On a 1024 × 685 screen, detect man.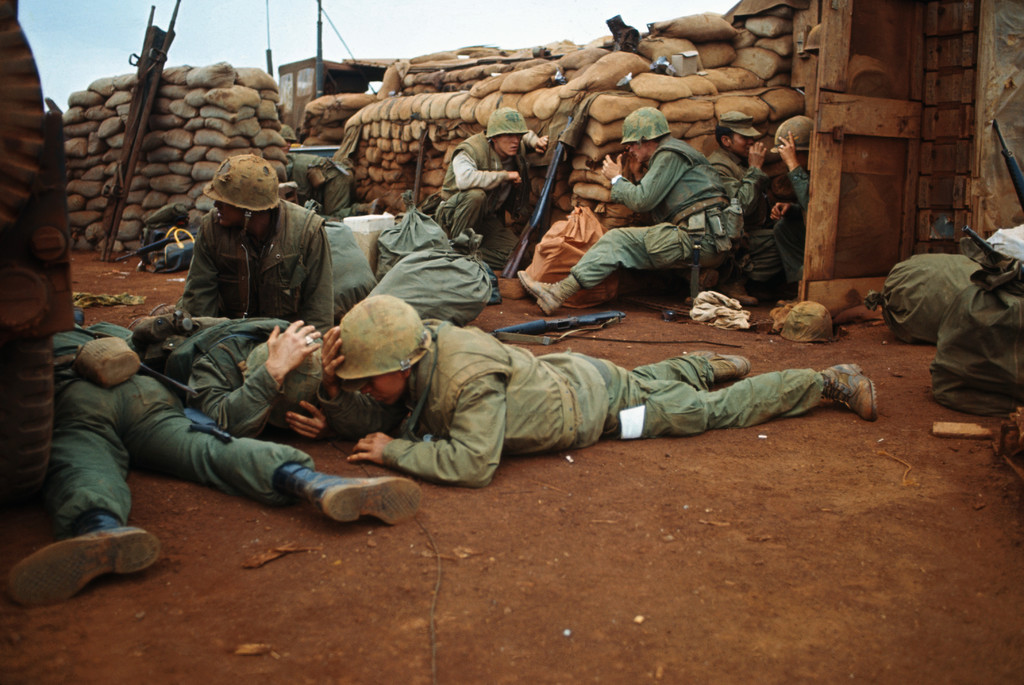
box(168, 147, 337, 330).
